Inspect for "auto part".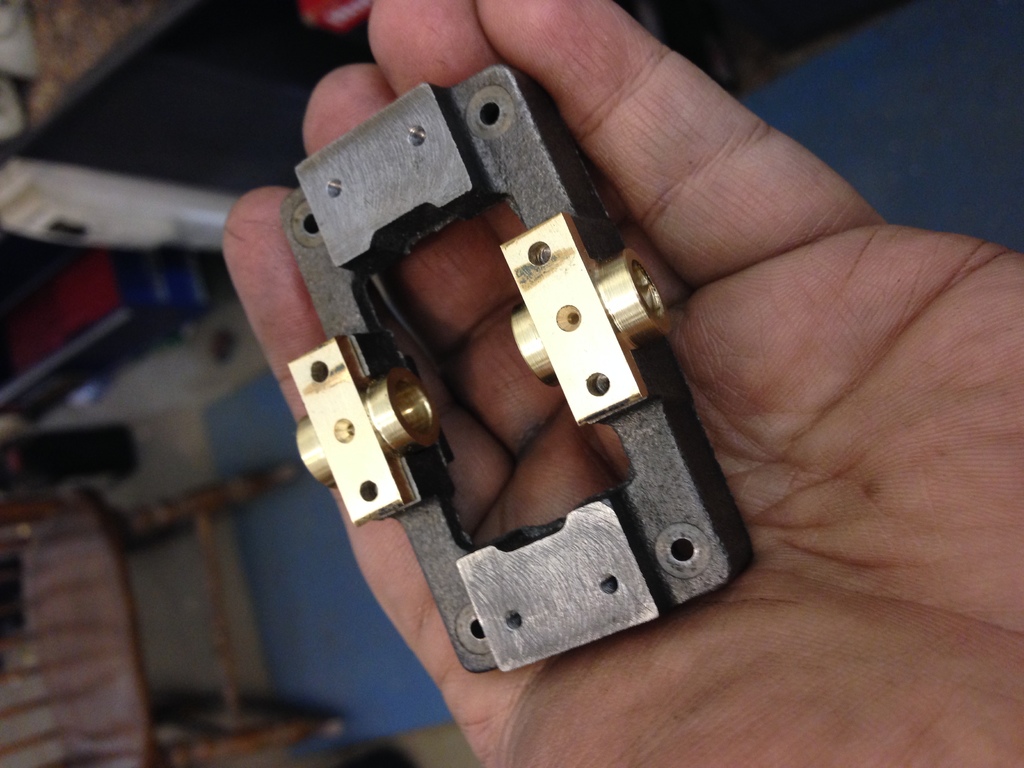
Inspection: 292,62,759,672.
